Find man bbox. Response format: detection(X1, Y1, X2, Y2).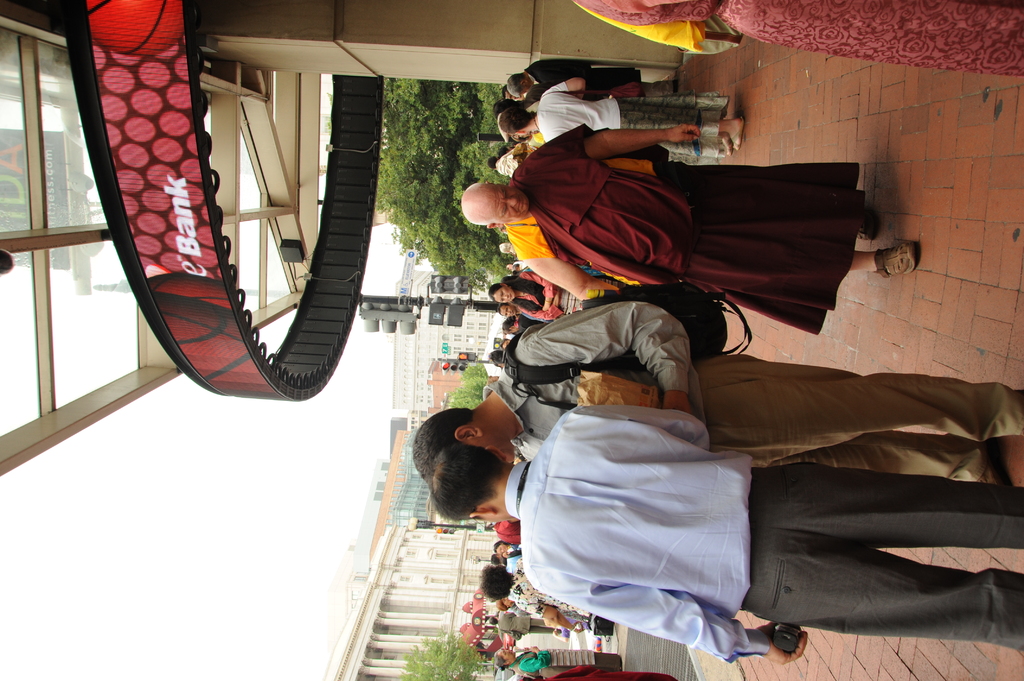
detection(480, 552, 596, 632).
